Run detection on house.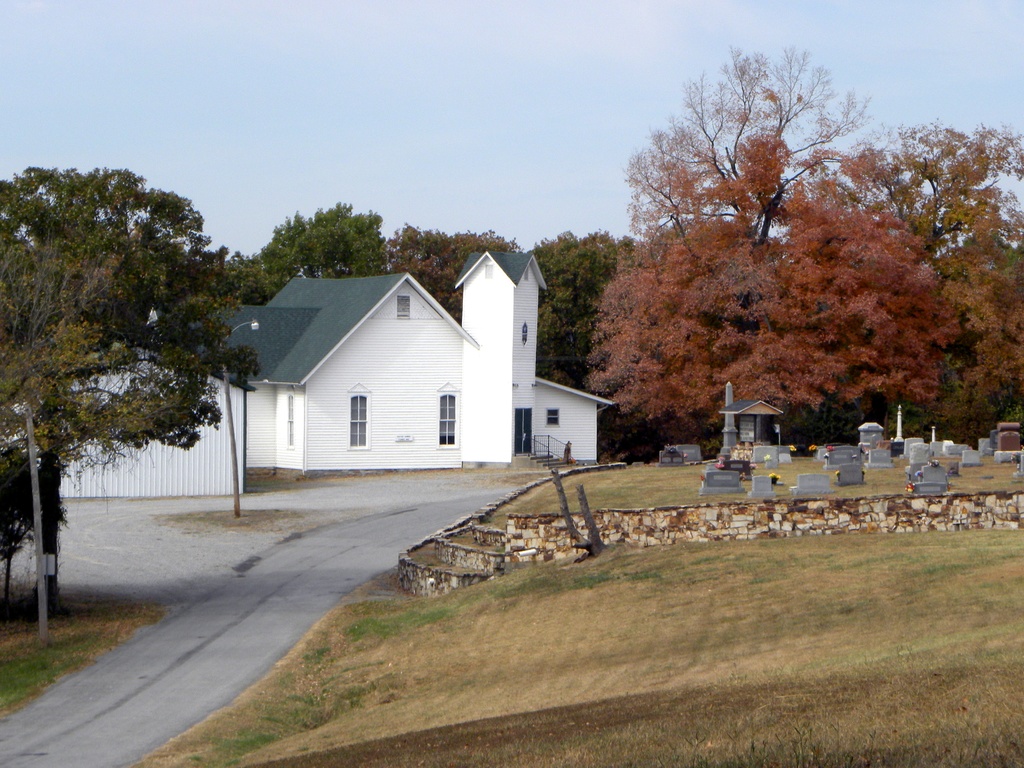
Result: 184, 249, 611, 483.
